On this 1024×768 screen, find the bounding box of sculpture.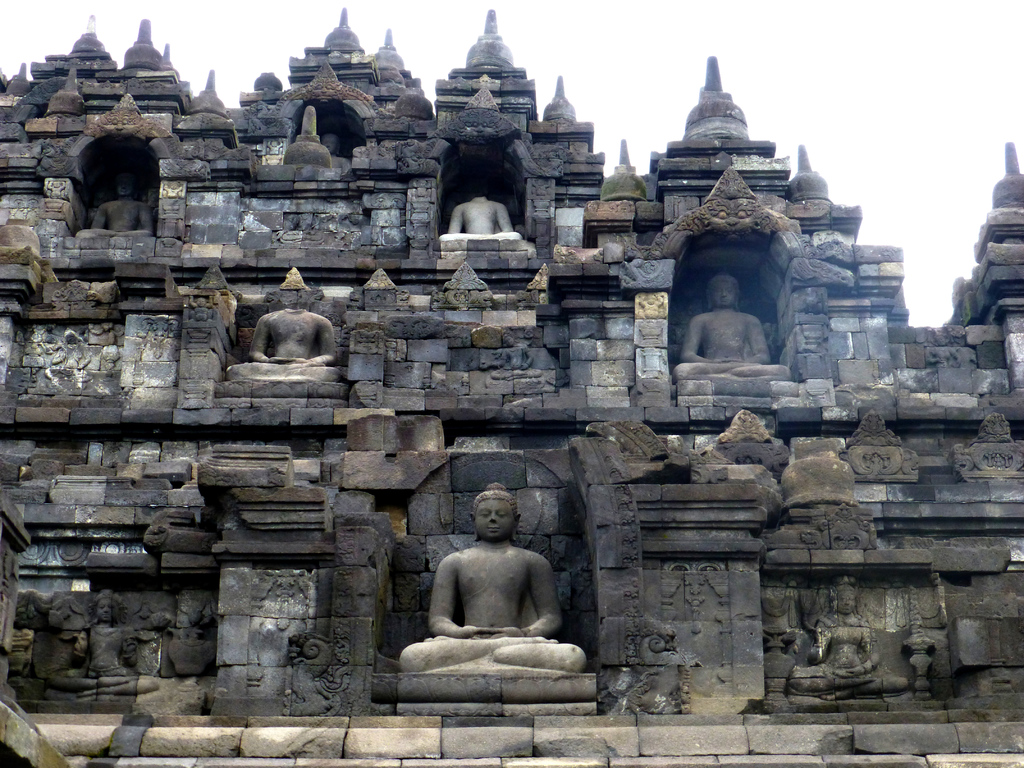
Bounding box: [left=673, top=274, right=795, bottom=389].
